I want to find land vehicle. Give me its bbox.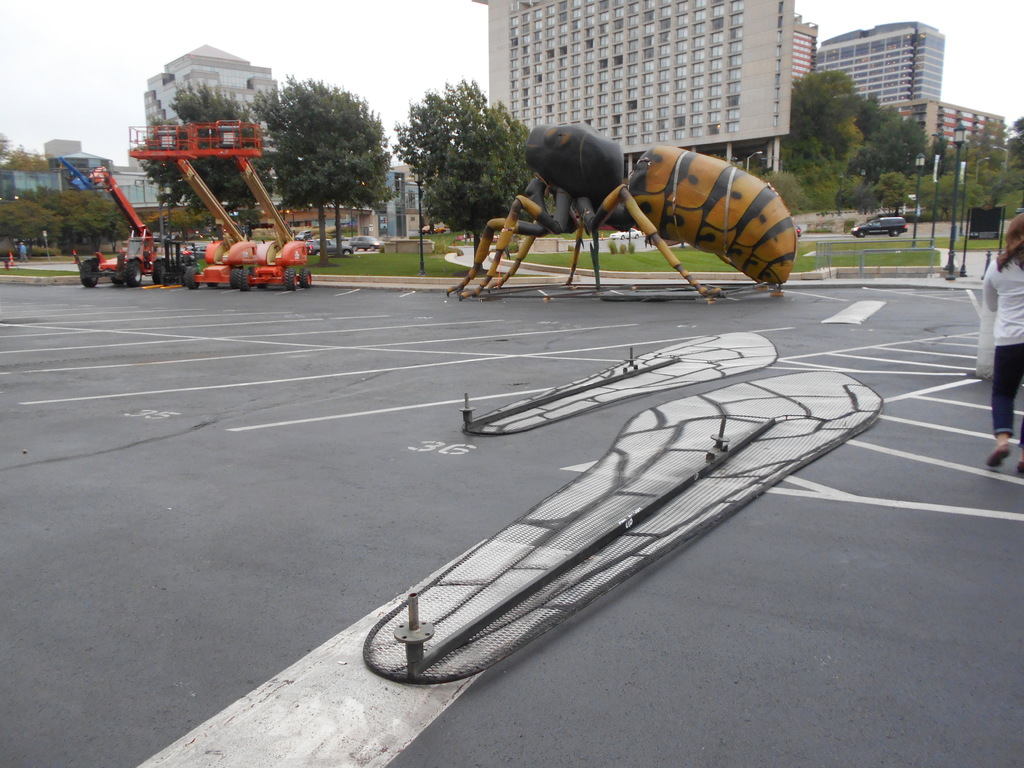
crop(128, 125, 235, 288).
